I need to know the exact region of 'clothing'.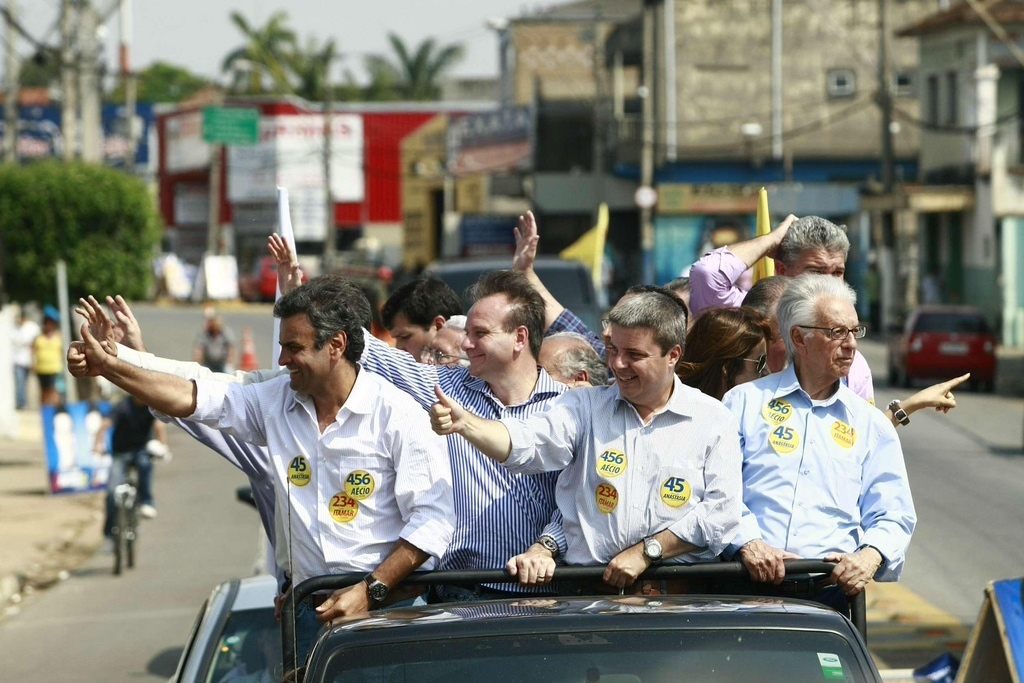
Region: [left=29, top=324, right=64, bottom=401].
